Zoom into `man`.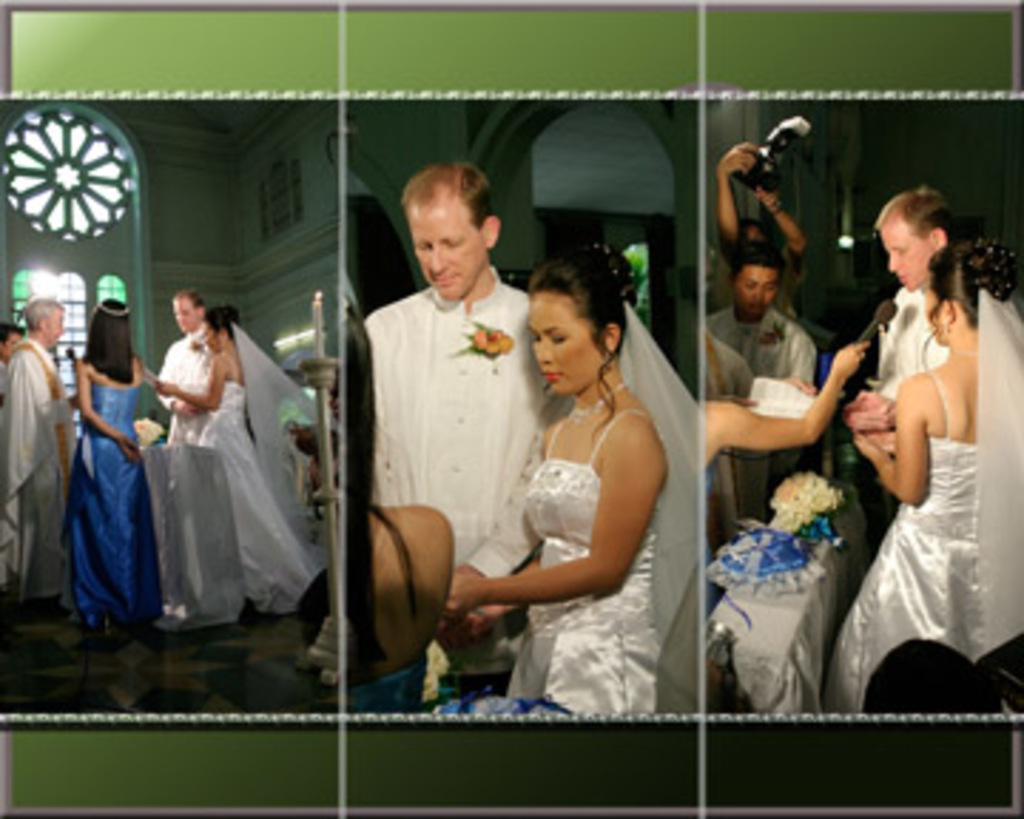
Zoom target: l=836, t=188, r=956, b=464.
